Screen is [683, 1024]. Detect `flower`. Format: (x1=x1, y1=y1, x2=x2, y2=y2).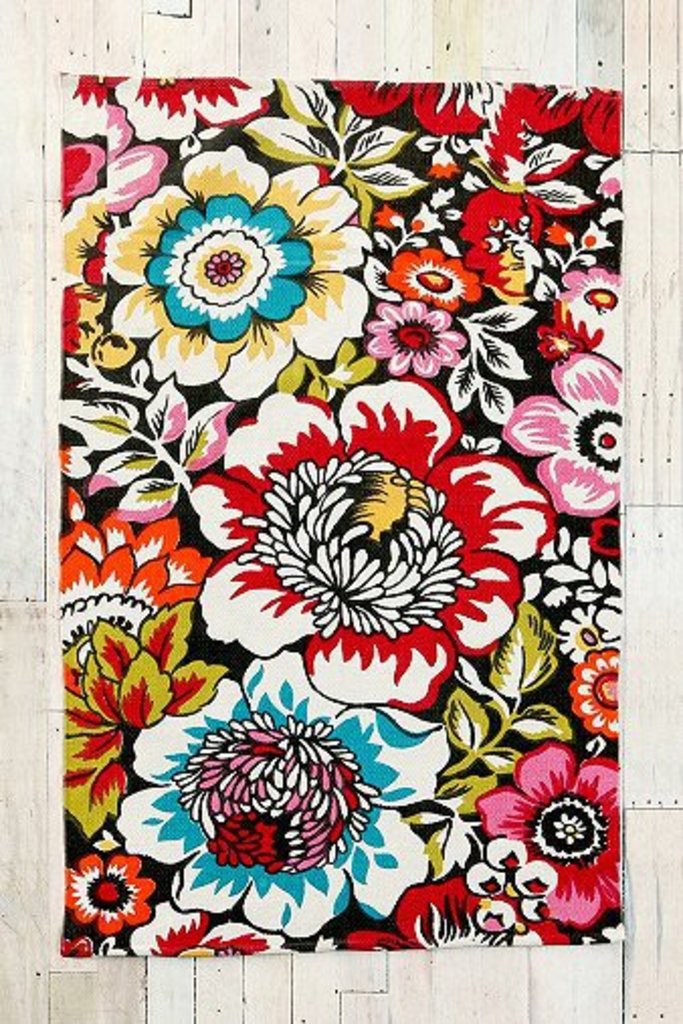
(x1=366, y1=297, x2=465, y2=378).
